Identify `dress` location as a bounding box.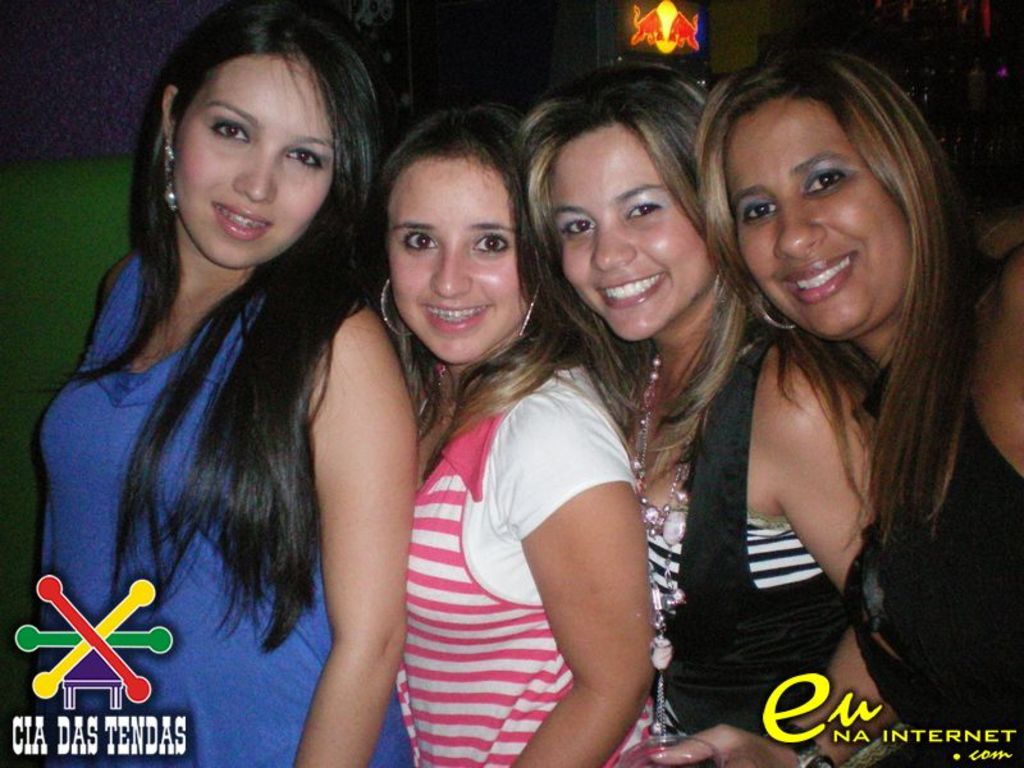
crop(35, 257, 412, 767).
